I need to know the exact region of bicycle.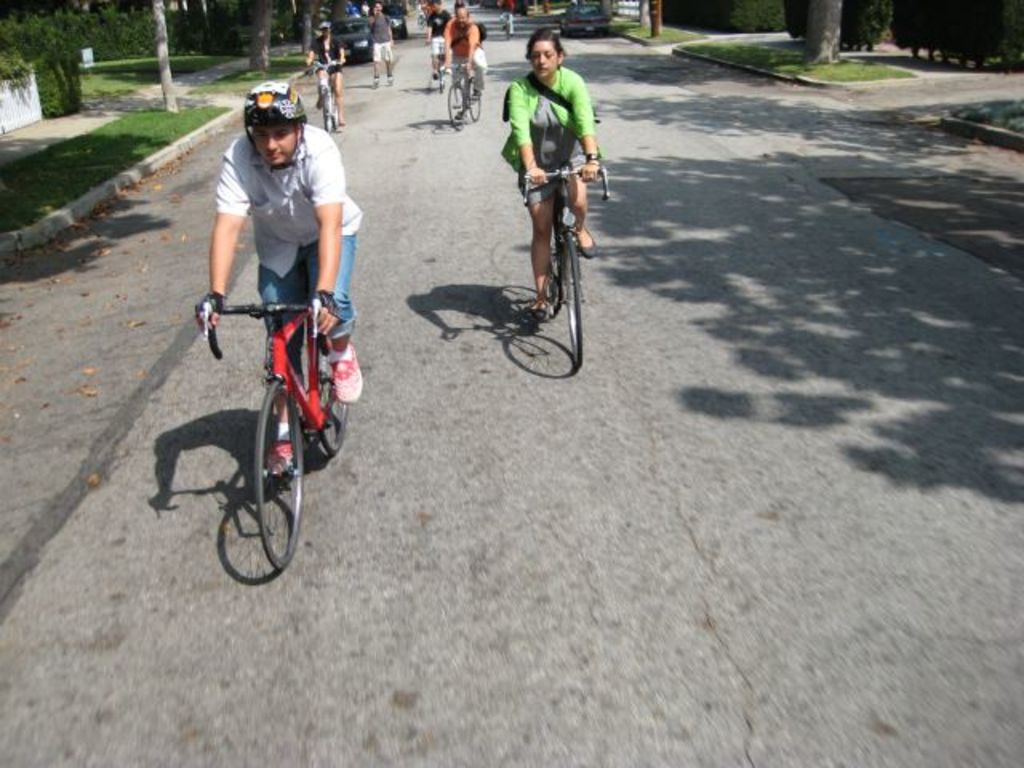
Region: 445, 64, 496, 130.
